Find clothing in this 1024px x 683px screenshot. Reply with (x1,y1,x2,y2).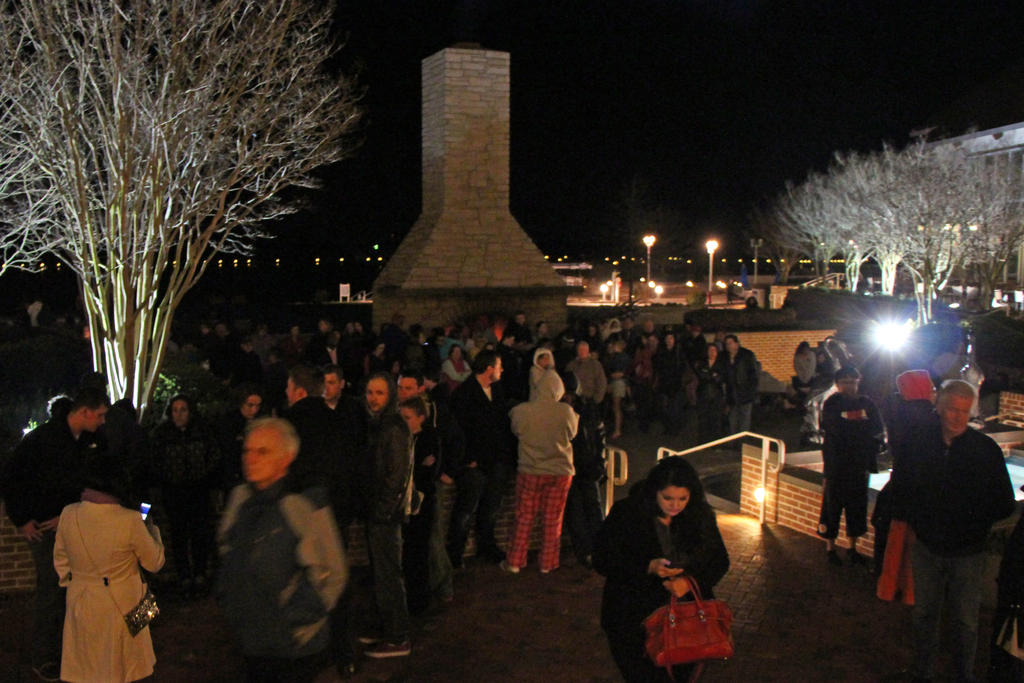
(342,331,366,353).
